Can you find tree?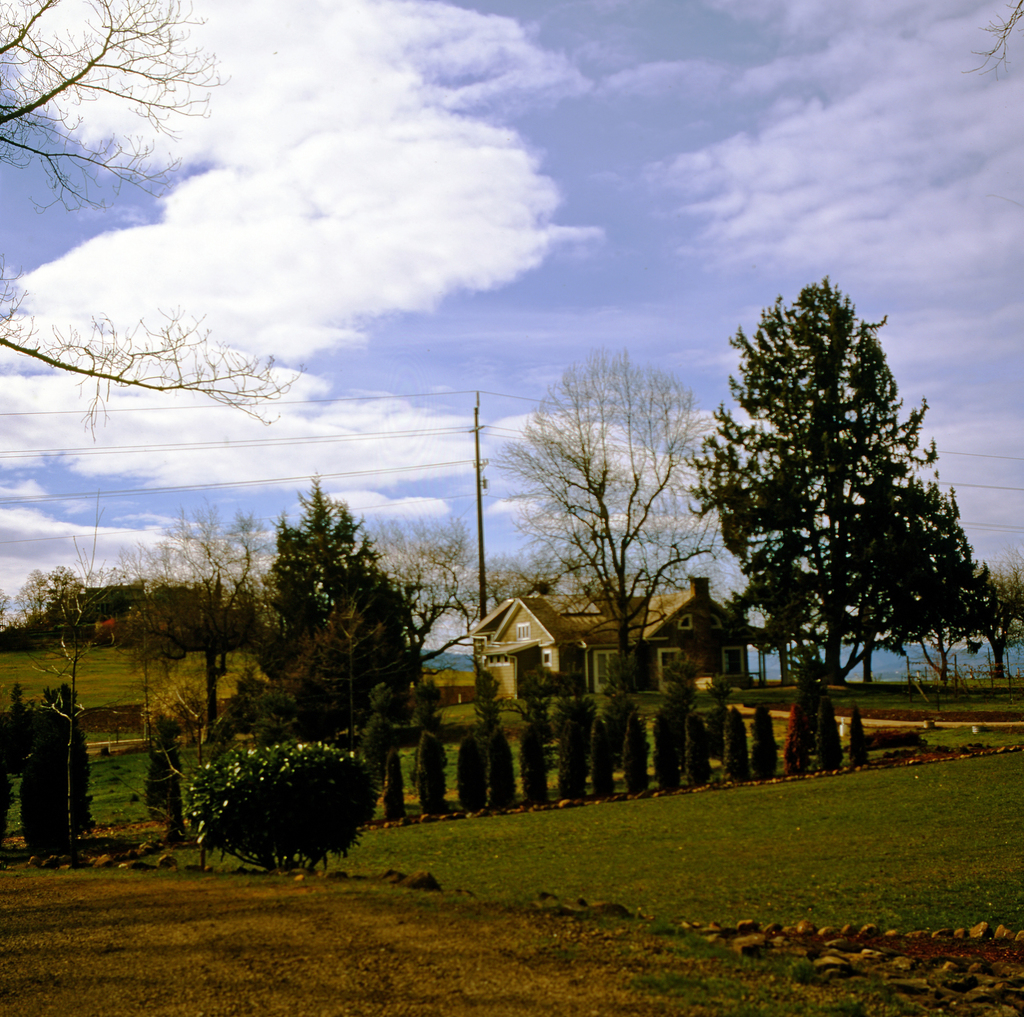
Yes, bounding box: bbox(20, 694, 88, 858).
